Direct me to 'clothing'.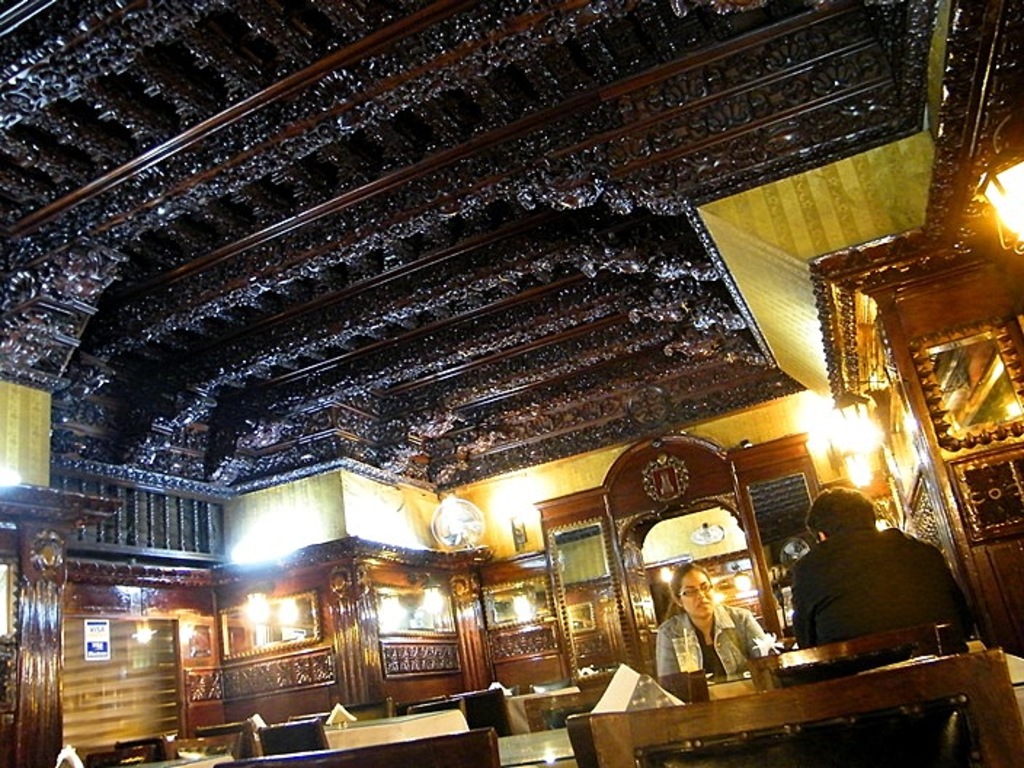
Direction: l=775, t=500, r=945, b=675.
